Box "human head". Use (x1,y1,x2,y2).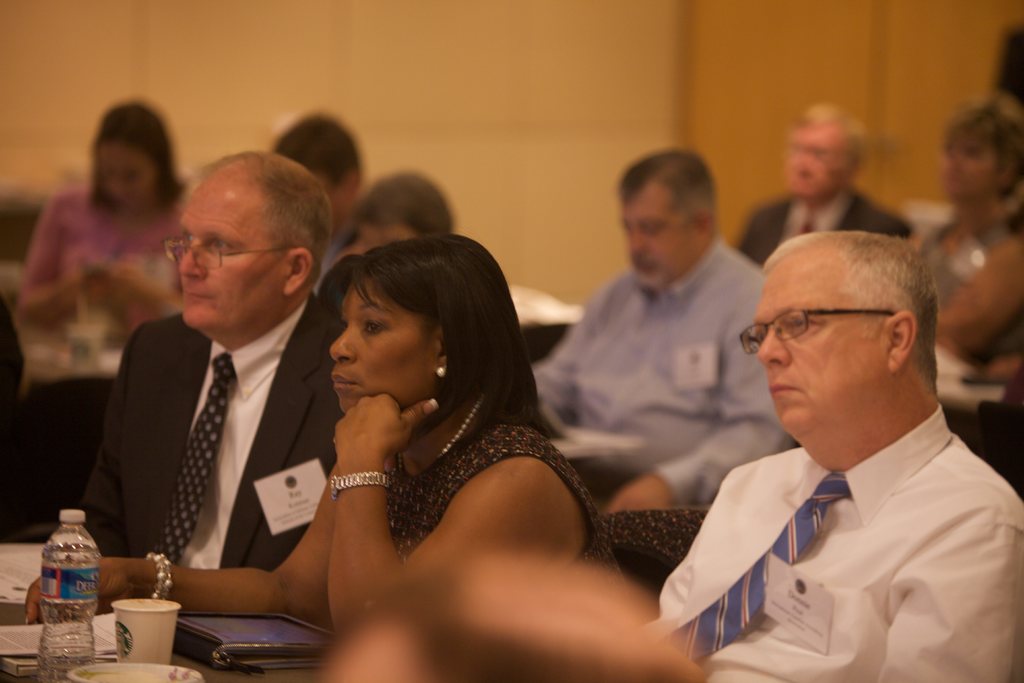
(160,151,335,349).
